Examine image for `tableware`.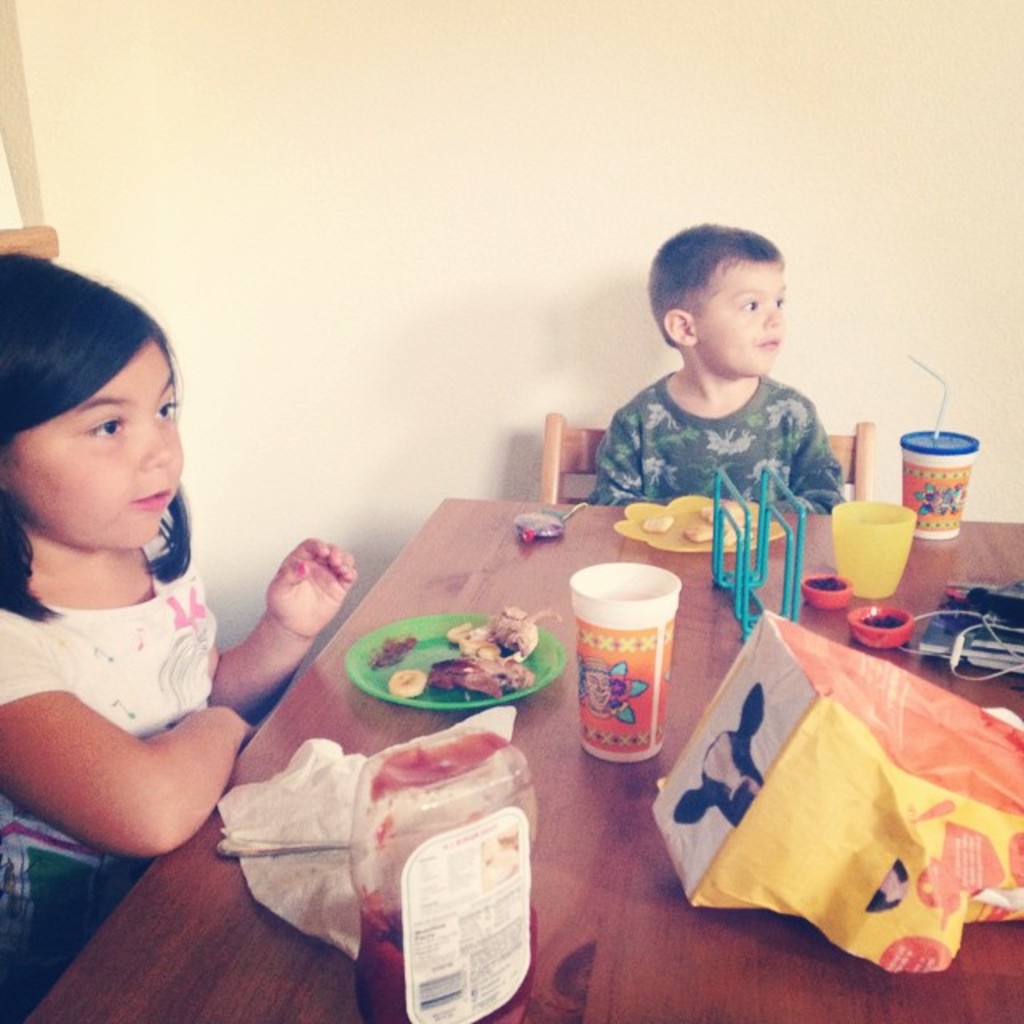
Examination result: Rect(214, 830, 342, 862).
